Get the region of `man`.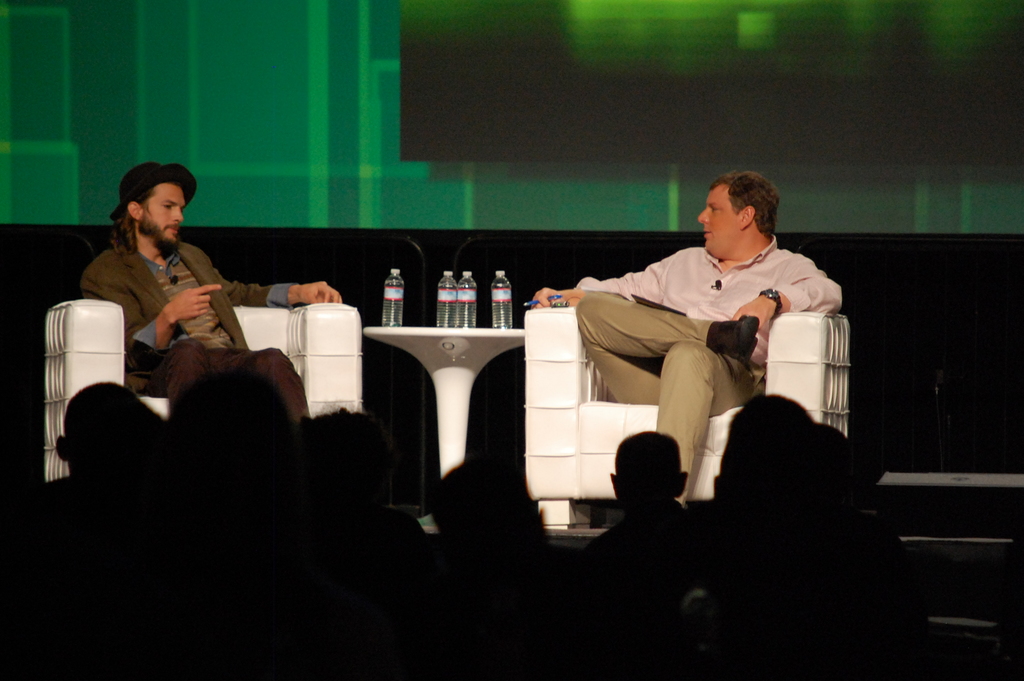
76 159 346 423.
